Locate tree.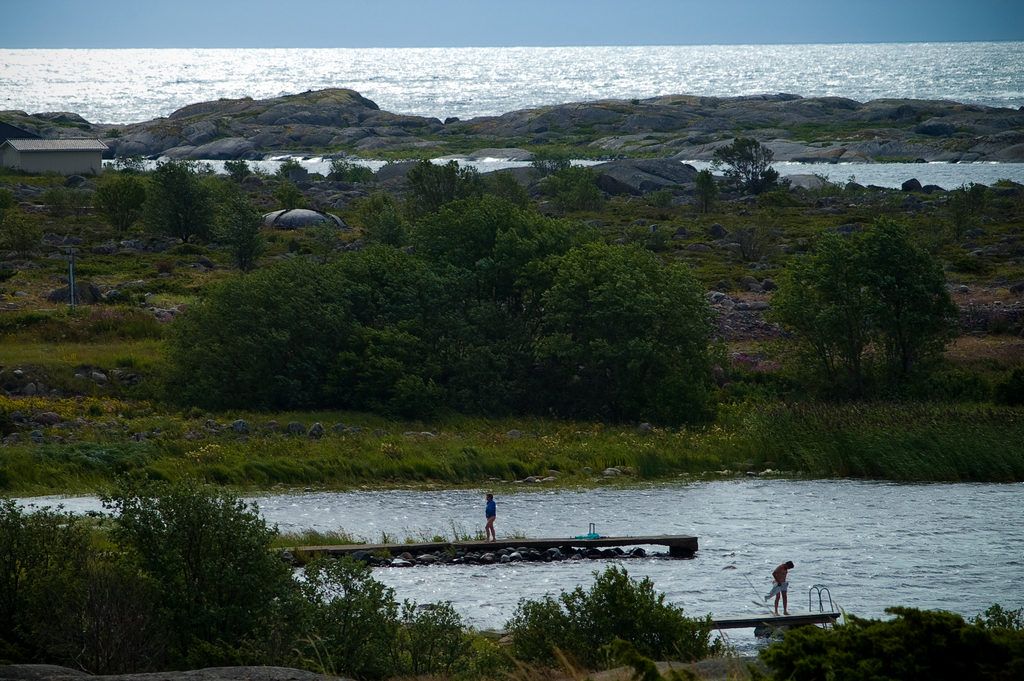
Bounding box: rect(395, 153, 483, 226).
